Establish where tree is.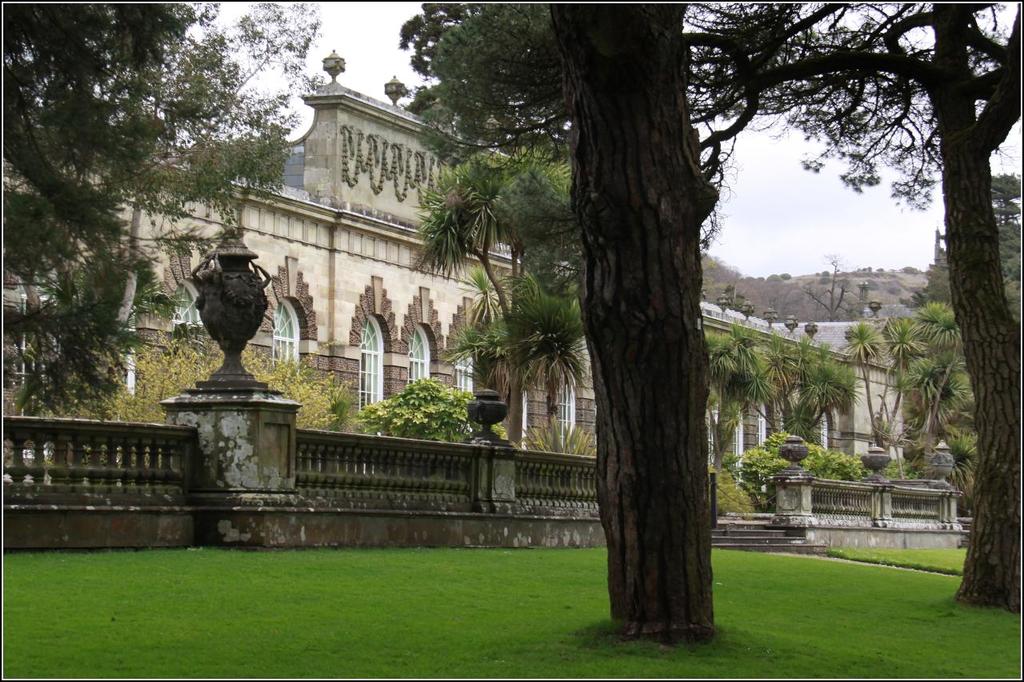
Established at BBox(1, 0, 325, 422).
